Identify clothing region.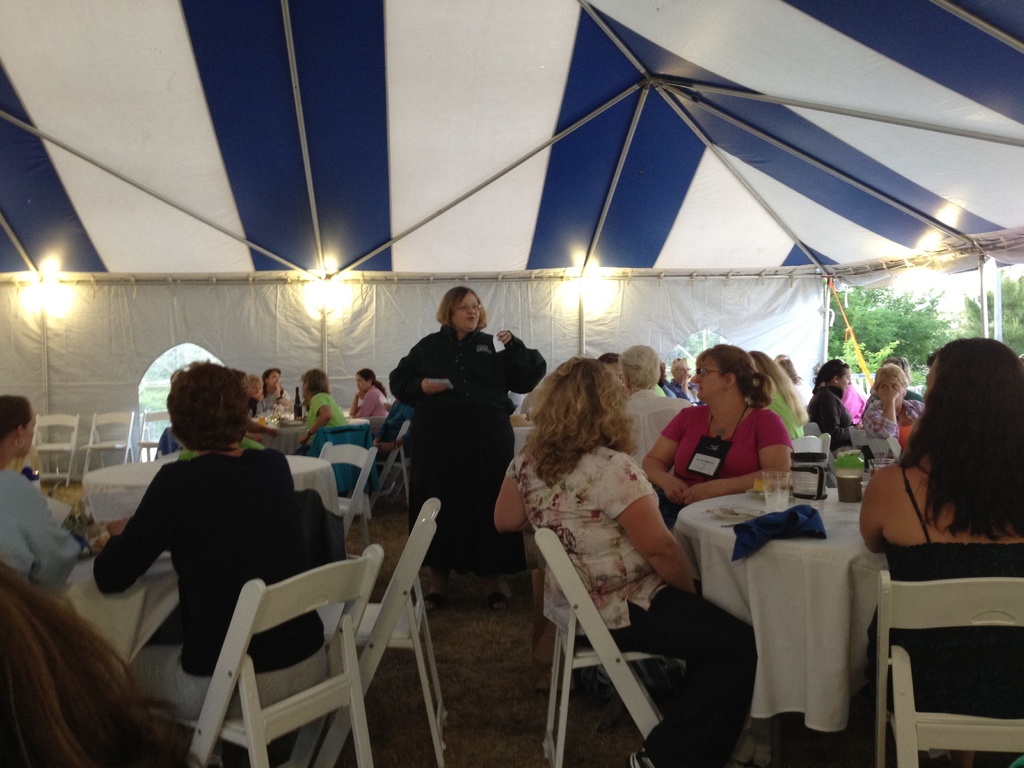
Region: l=353, t=385, r=391, b=419.
